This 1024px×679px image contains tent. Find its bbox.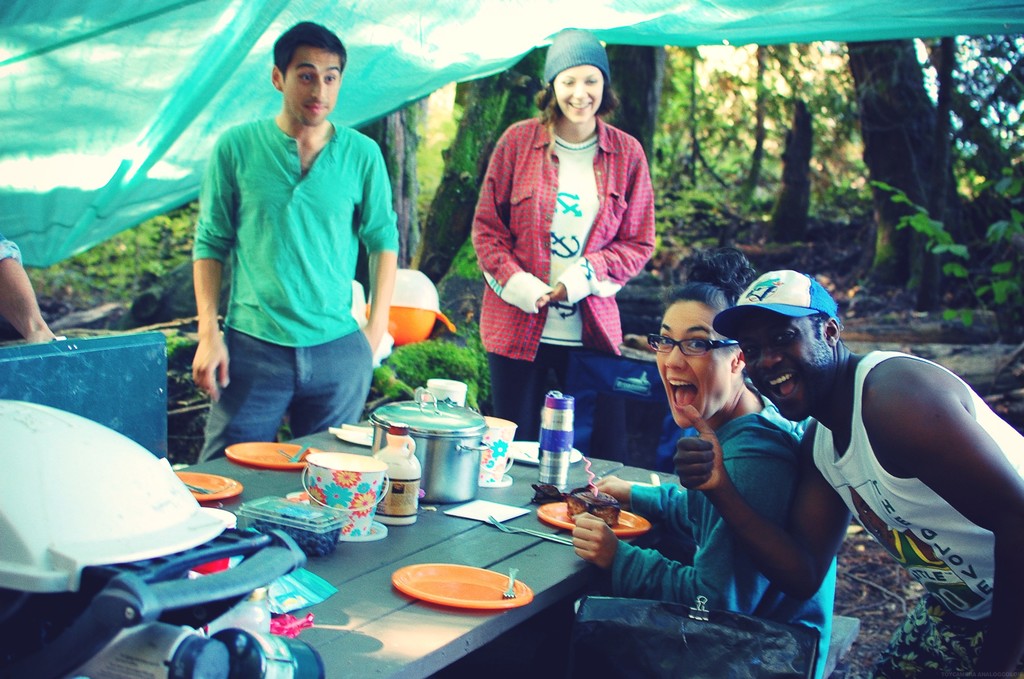
detection(0, 3, 1020, 267).
